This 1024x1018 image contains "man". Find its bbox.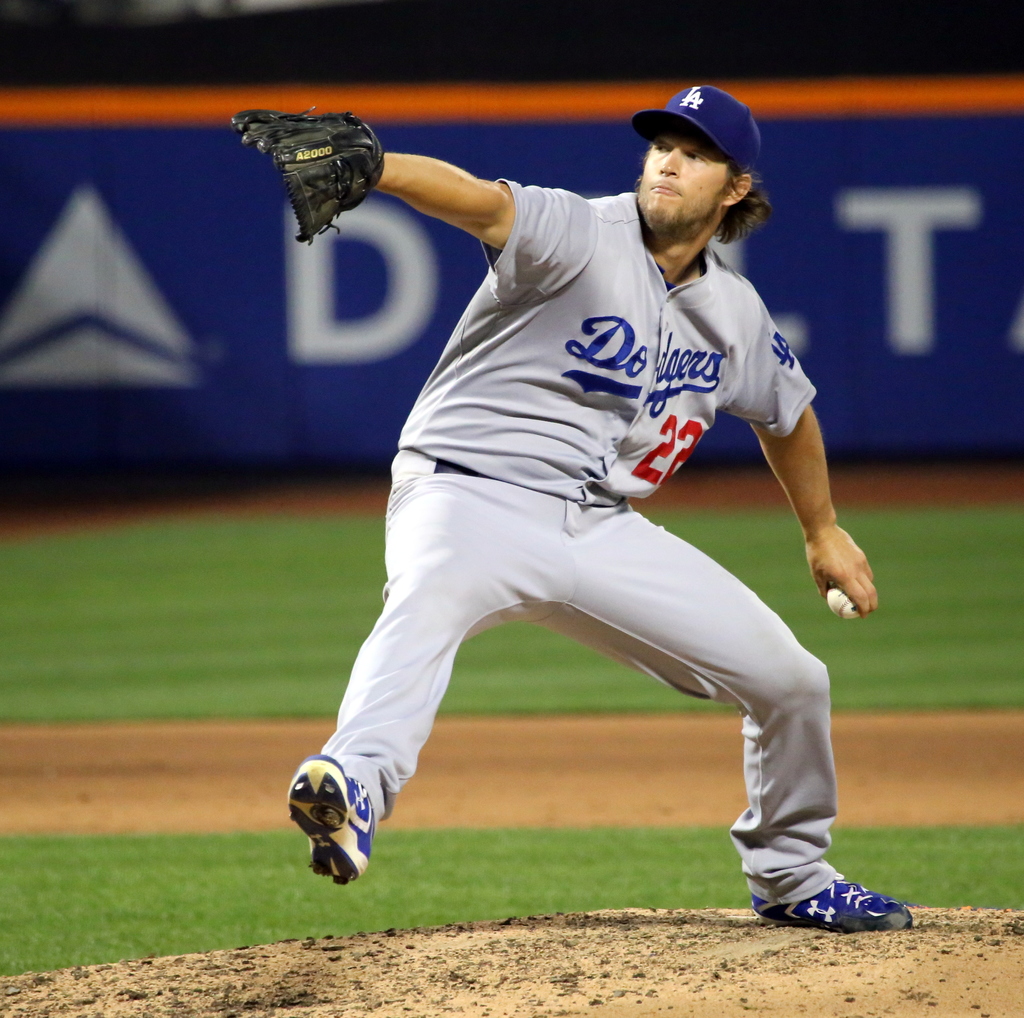
[left=255, top=79, right=894, bottom=934].
